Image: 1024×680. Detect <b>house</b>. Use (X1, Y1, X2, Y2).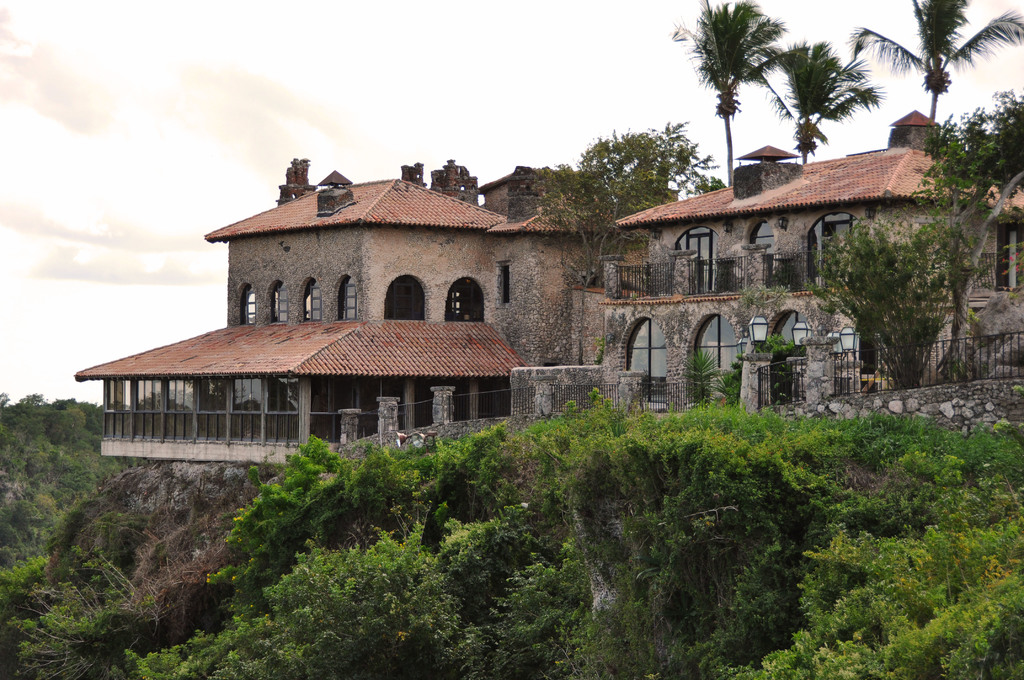
(72, 110, 1023, 470).
